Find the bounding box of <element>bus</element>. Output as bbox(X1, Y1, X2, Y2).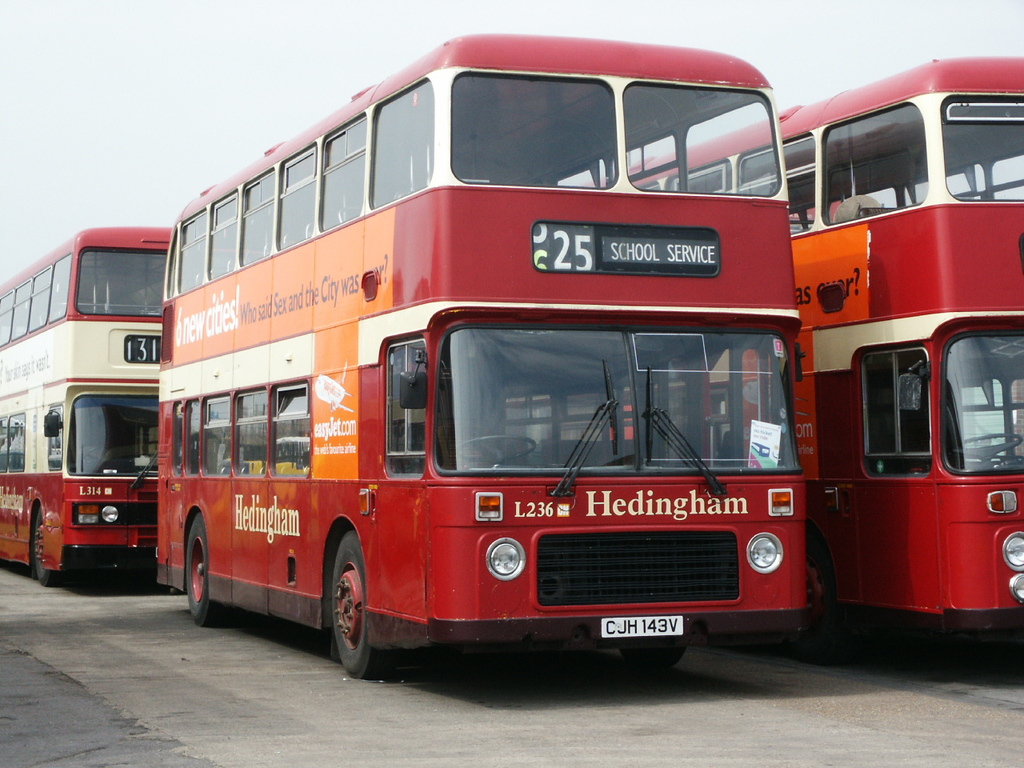
bbox(573, 53, 1023, 639).
